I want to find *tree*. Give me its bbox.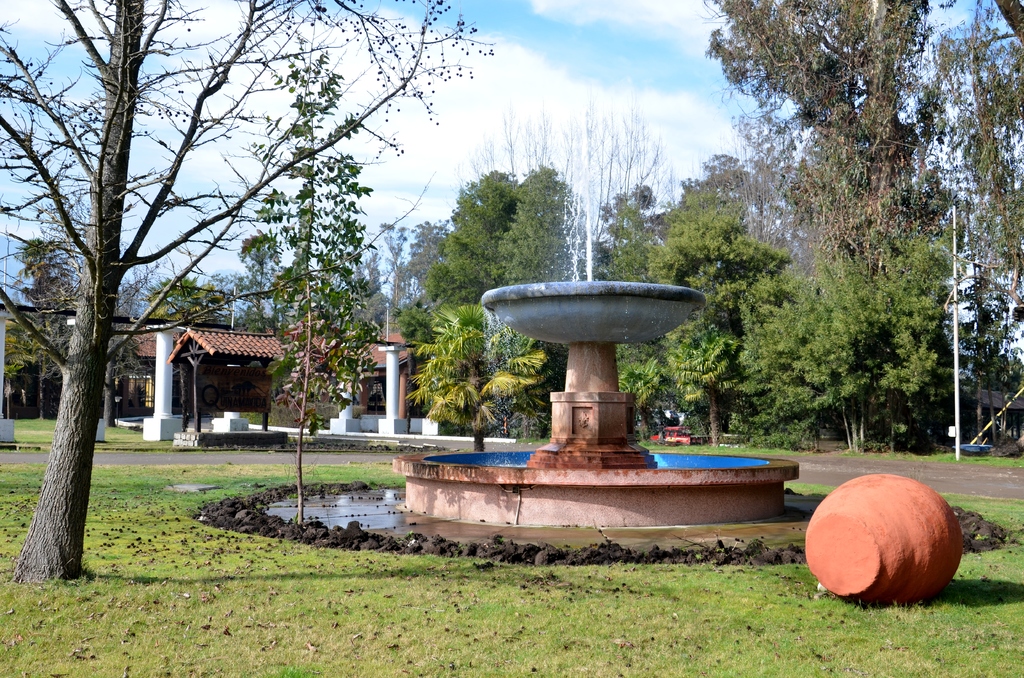
706,0,948,264.
